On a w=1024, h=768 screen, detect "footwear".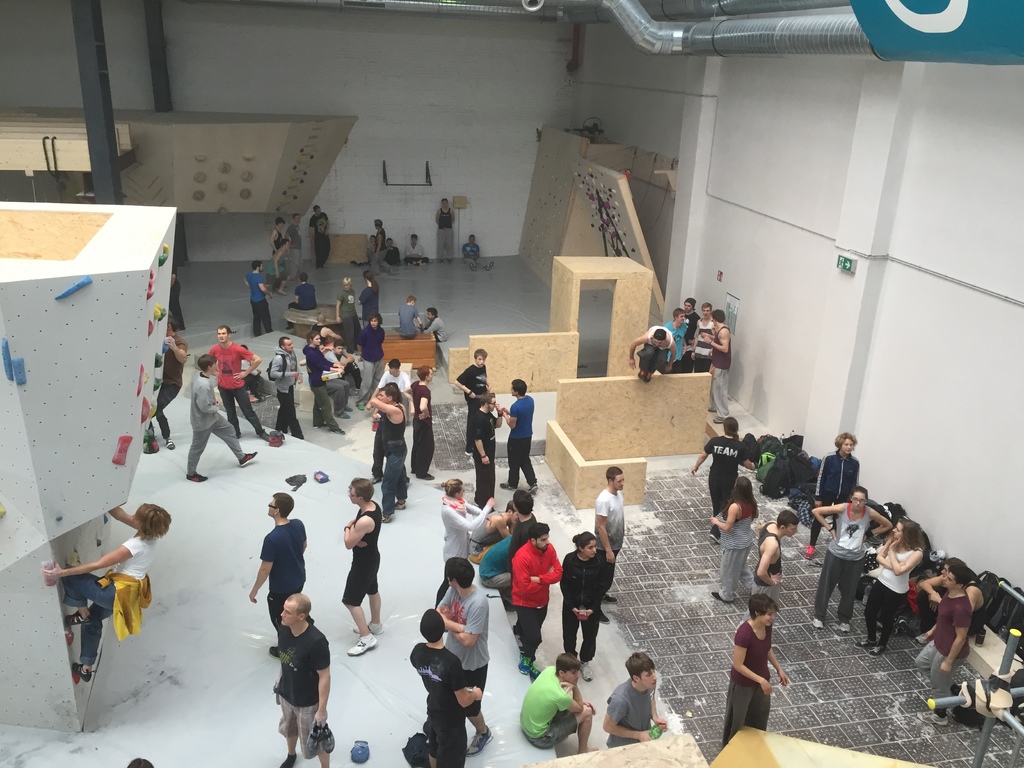
(left=486, top=261, right=495, bottom=269).
